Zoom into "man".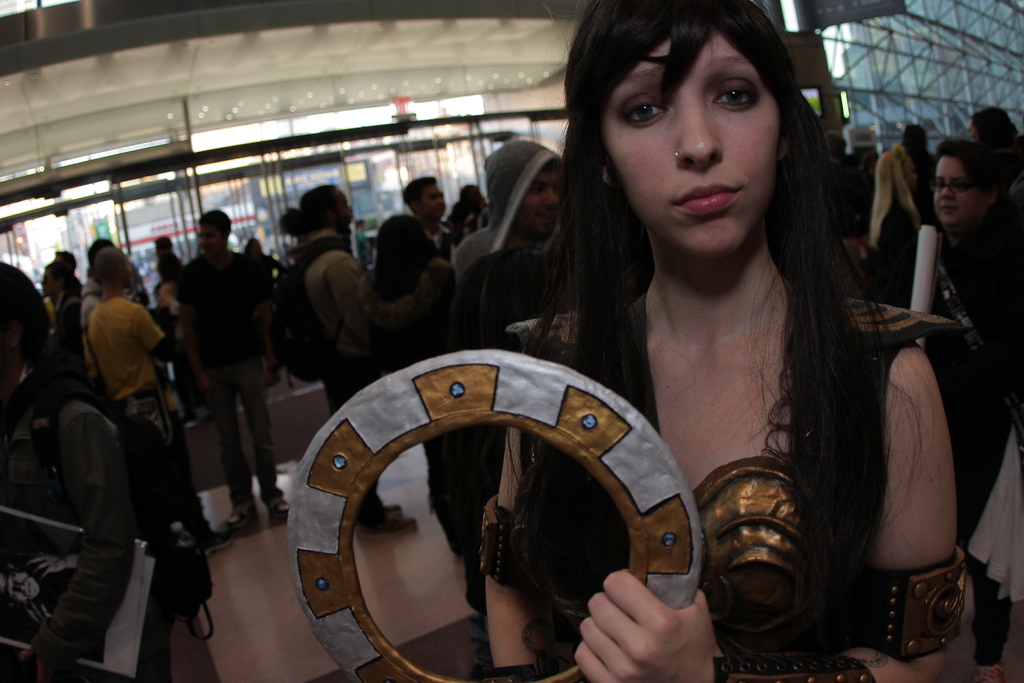
Zoom target: [left=449, top=136, right=564, bottom=272].
